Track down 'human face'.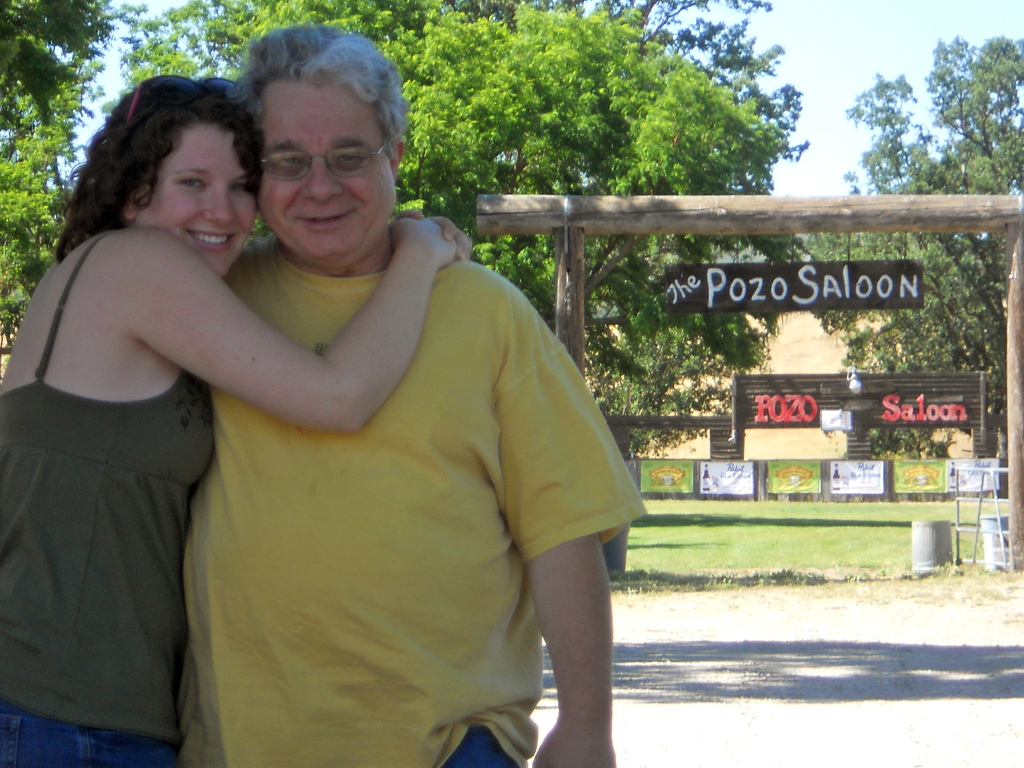
Tracked to (126,124,250,271).
